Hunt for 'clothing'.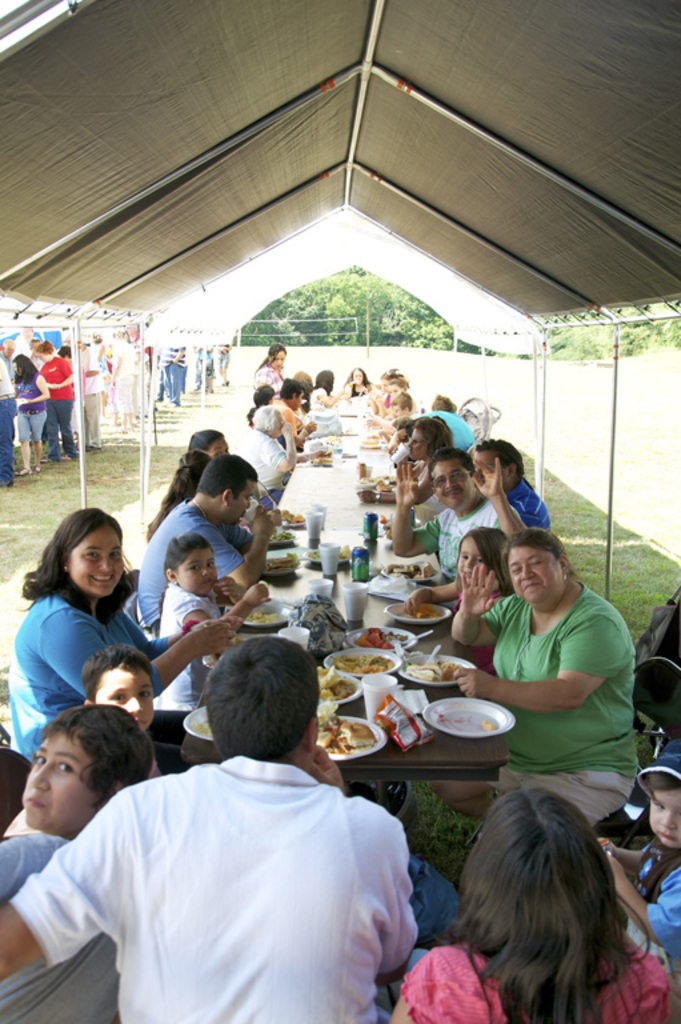
Hunted down at x1=23 y1=547 x2=161 y2=747.
